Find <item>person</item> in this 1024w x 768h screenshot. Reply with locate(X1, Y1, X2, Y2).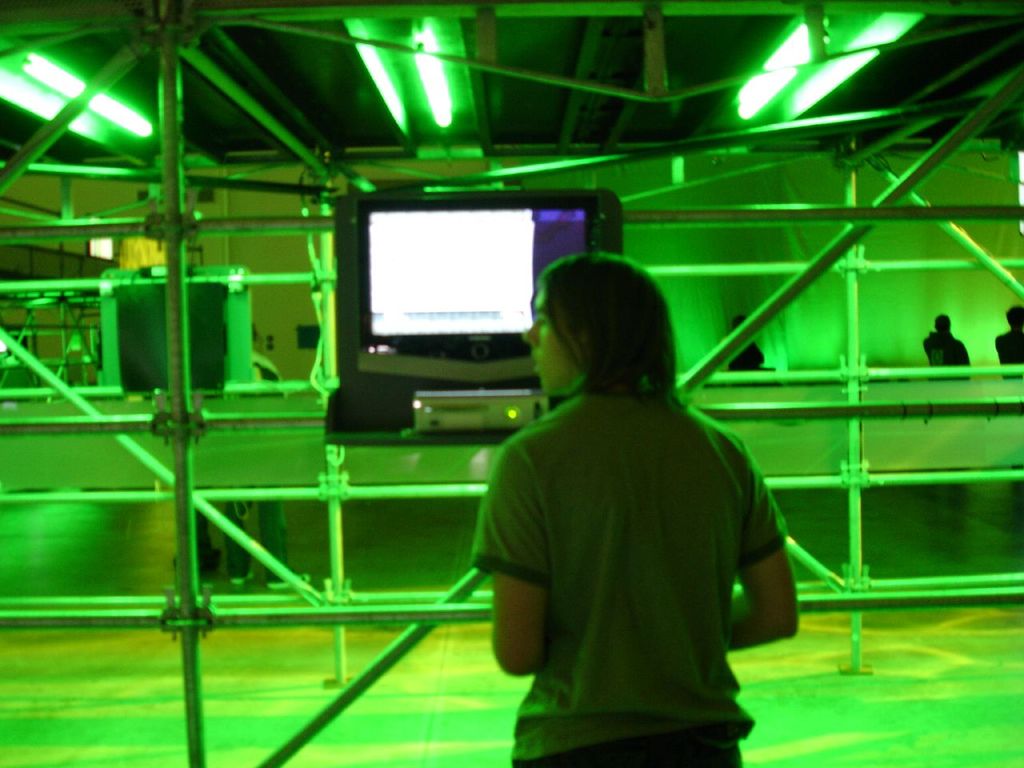
locate(728, 313, 766, 369).
